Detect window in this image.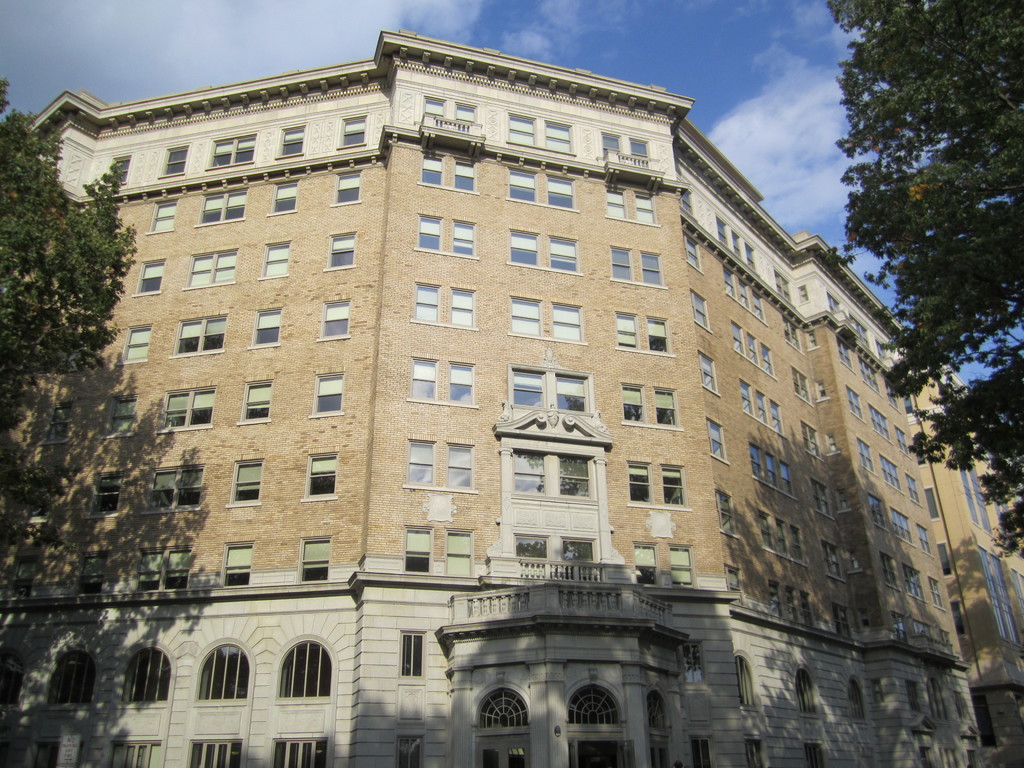
Detection: bbox=(504, 296, 580, 339).
